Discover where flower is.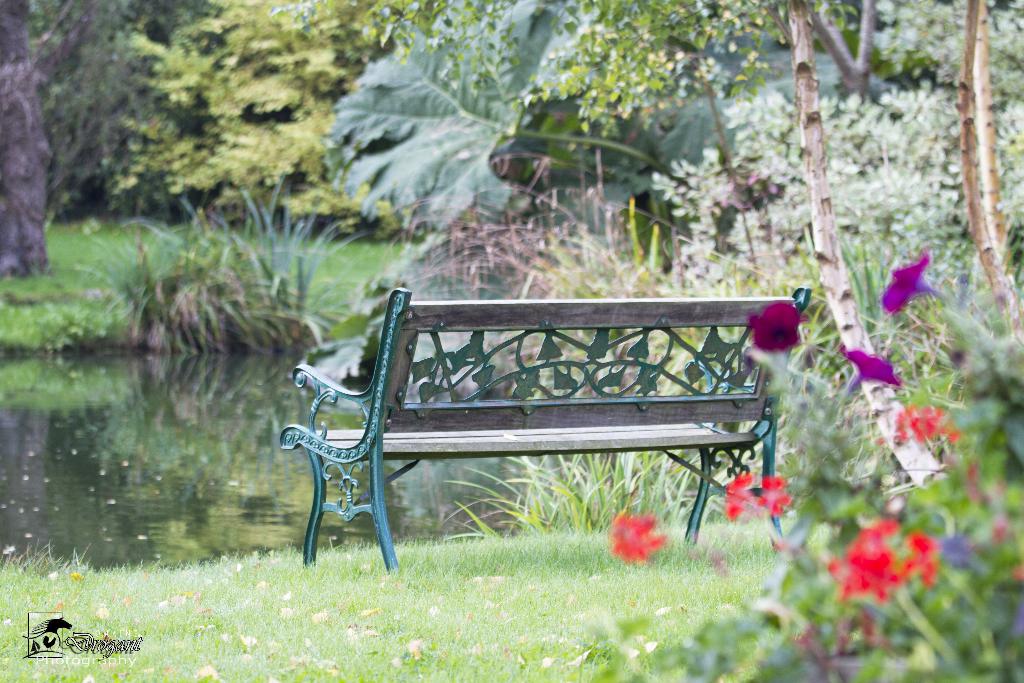
Discovered at bbox=[724, 475, 794, 520].
